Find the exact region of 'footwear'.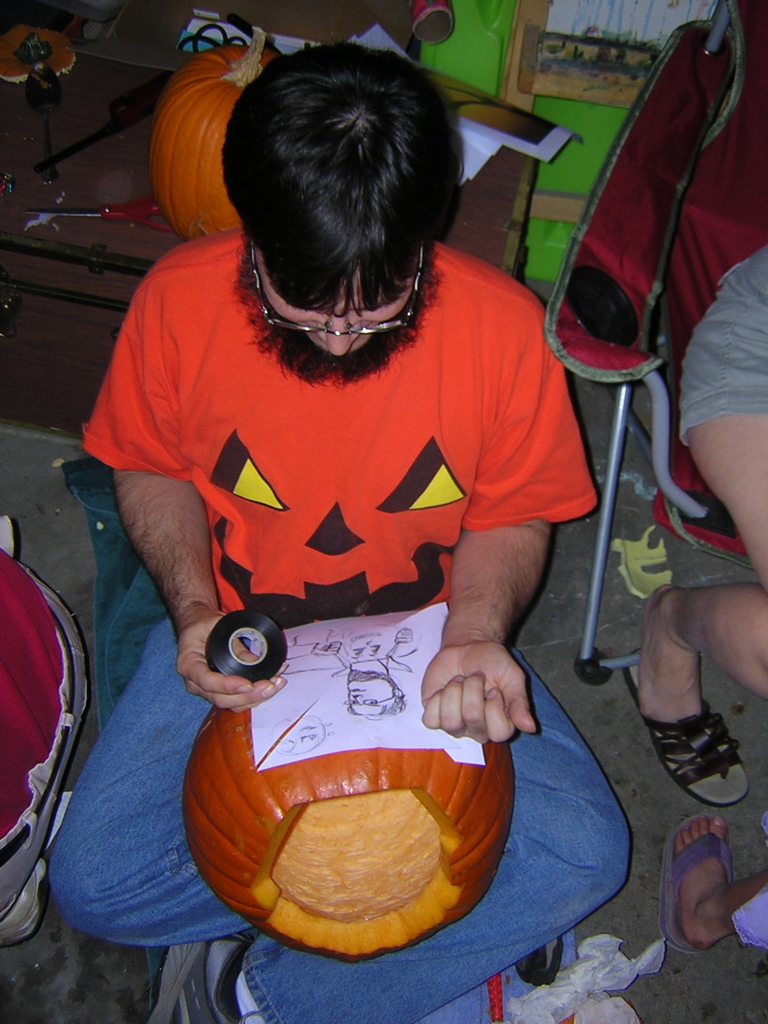
Exact region: crop(626, 657, 749, 803).
